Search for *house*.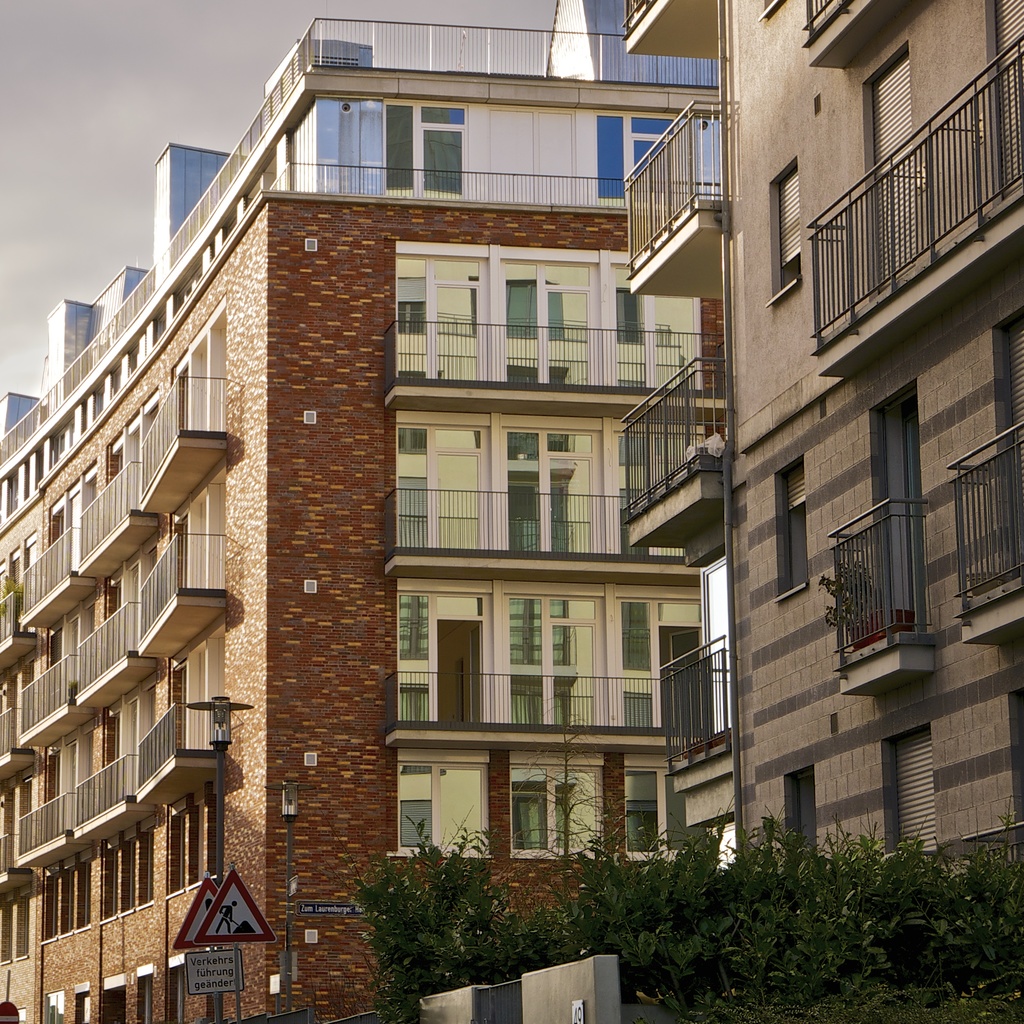
Found at {"x1": 618, "y1": 0, "x2": 1023, "y2": 899}.
